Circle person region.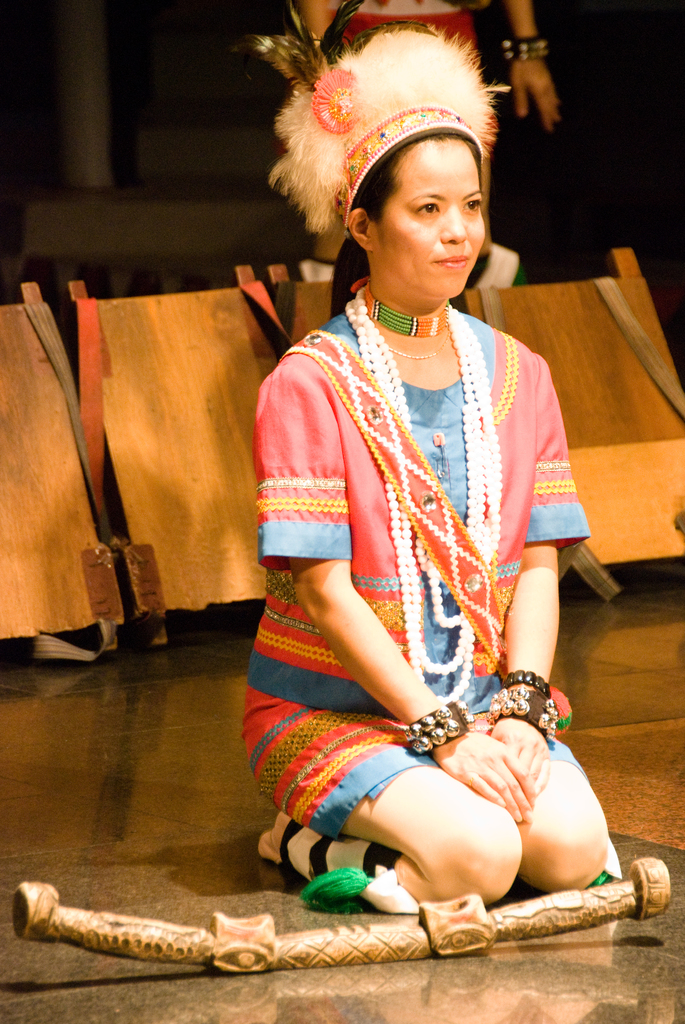
Region: x1=288 y1=0 x2=553 y2=168.
